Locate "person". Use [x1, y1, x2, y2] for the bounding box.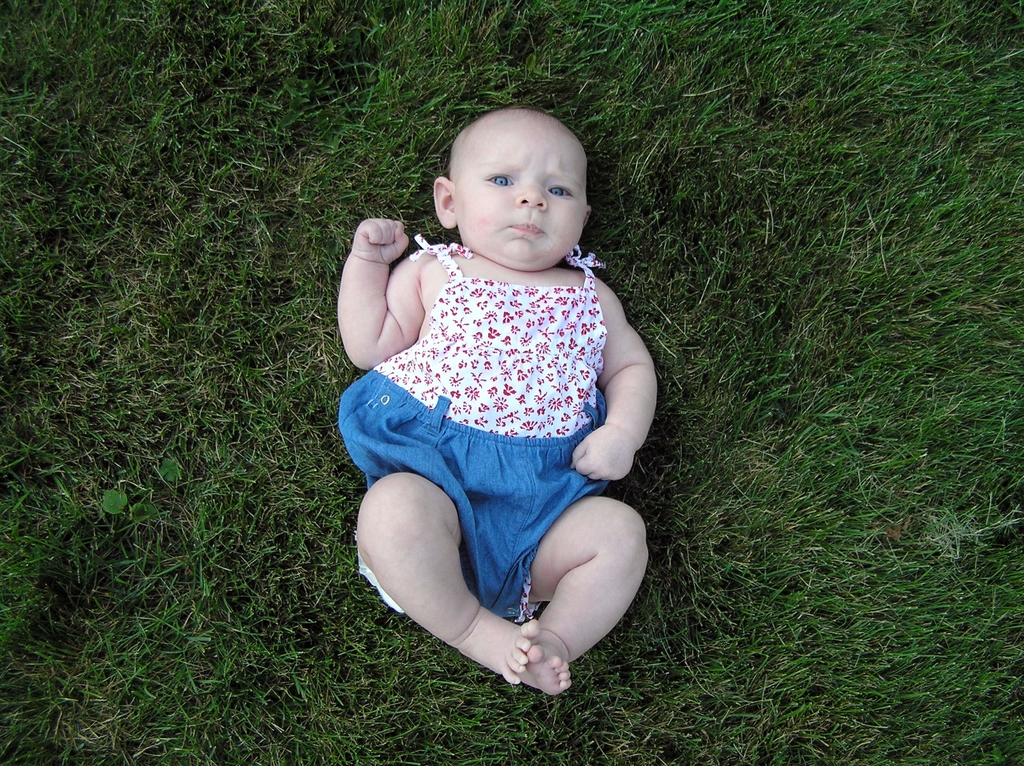
[331, 70, 673, 730].
